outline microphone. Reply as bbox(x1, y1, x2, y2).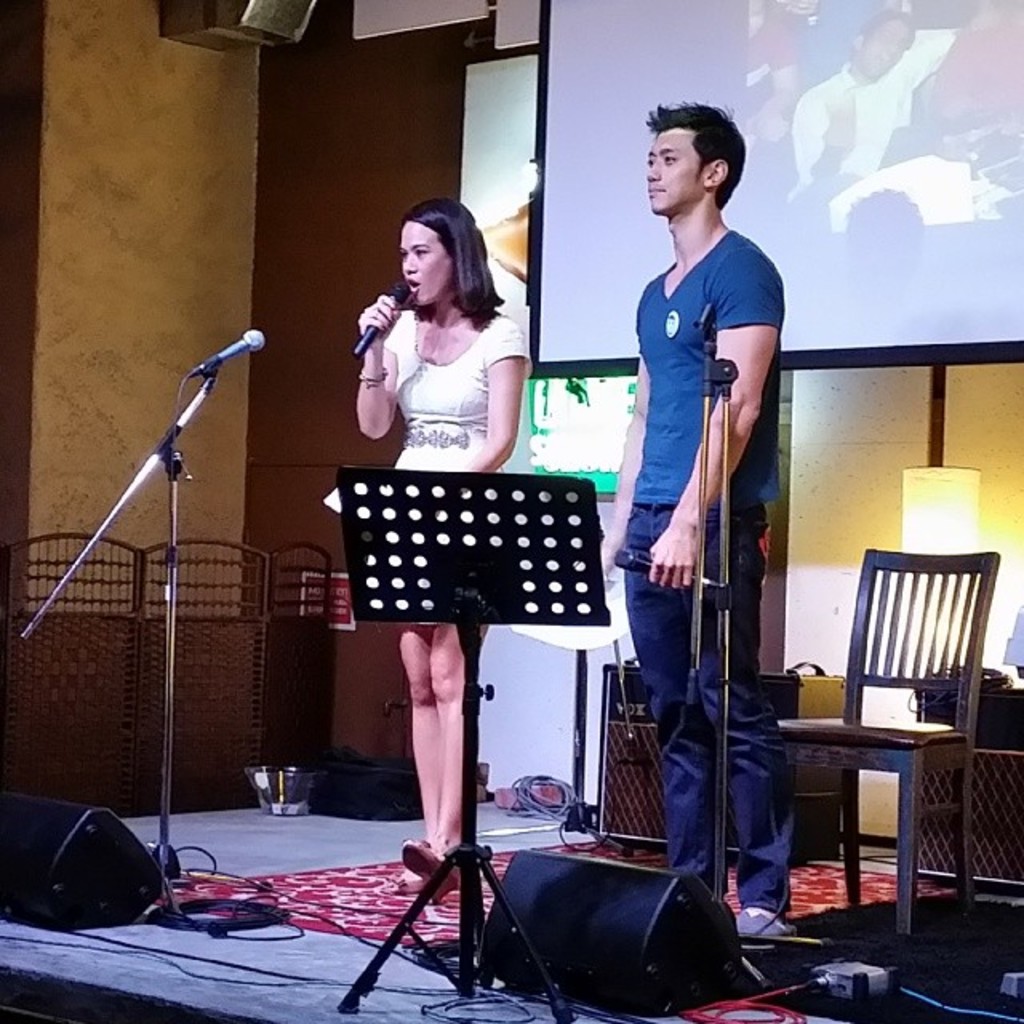
bbox(352, 285, 413, 358).
